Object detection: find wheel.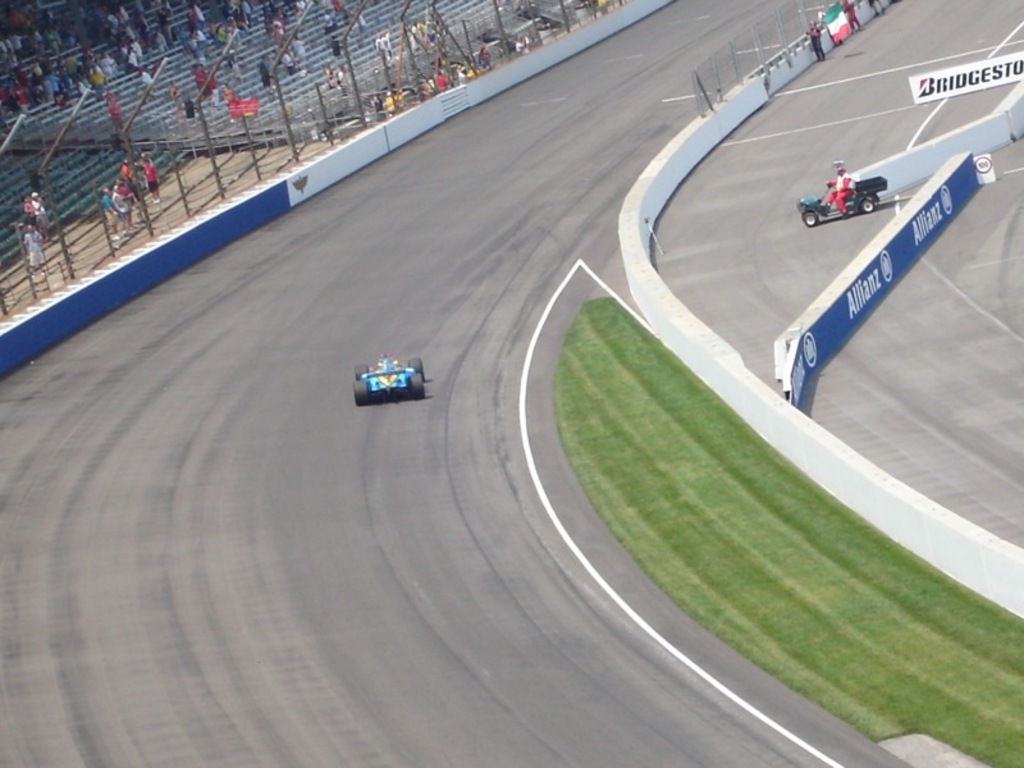
x1=861, y1=198, x2=872, y2=214.
